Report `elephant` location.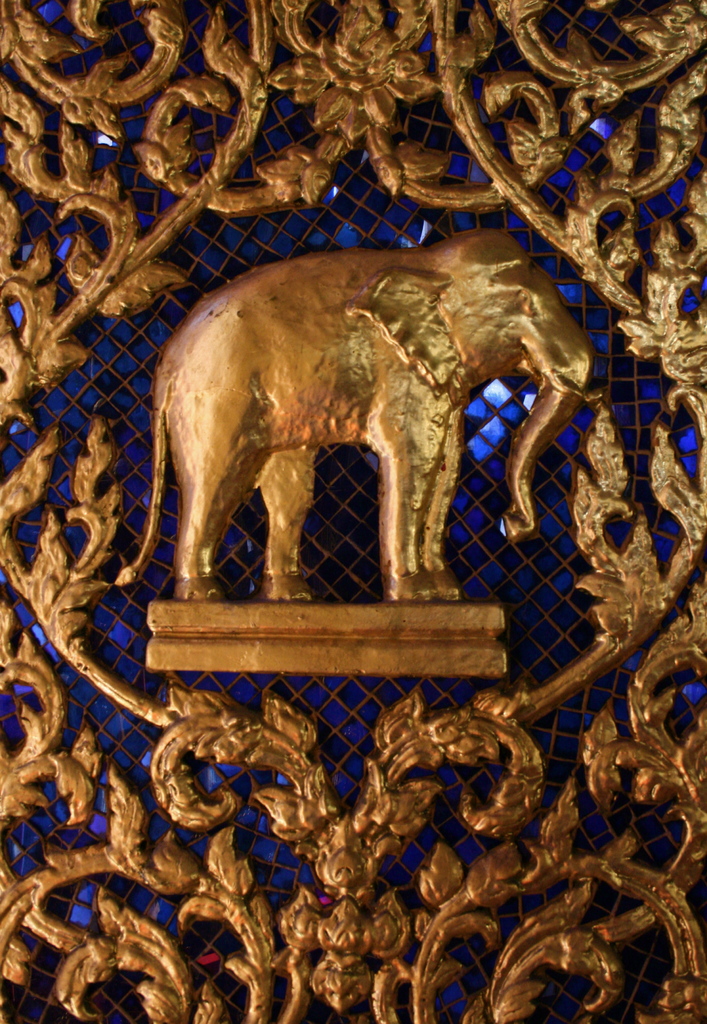
Report: [174, 232, 606, 584].
